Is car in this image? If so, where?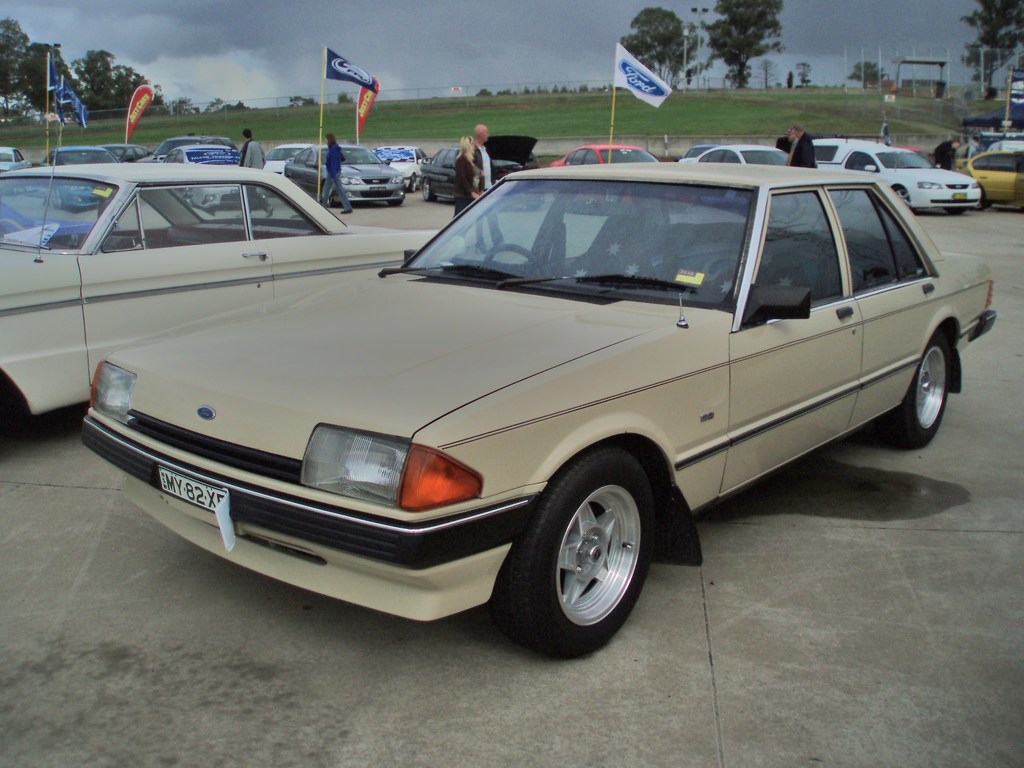
Yes, at 263/134/410/212.
